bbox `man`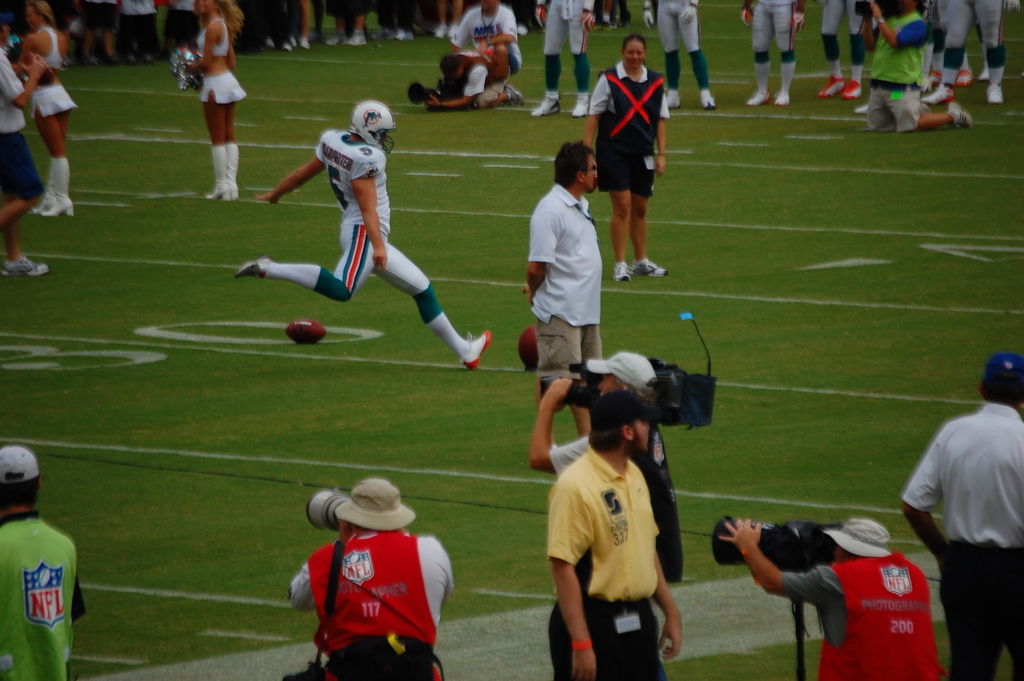
<bbox>892, 354, 1023, 679</bbox>
